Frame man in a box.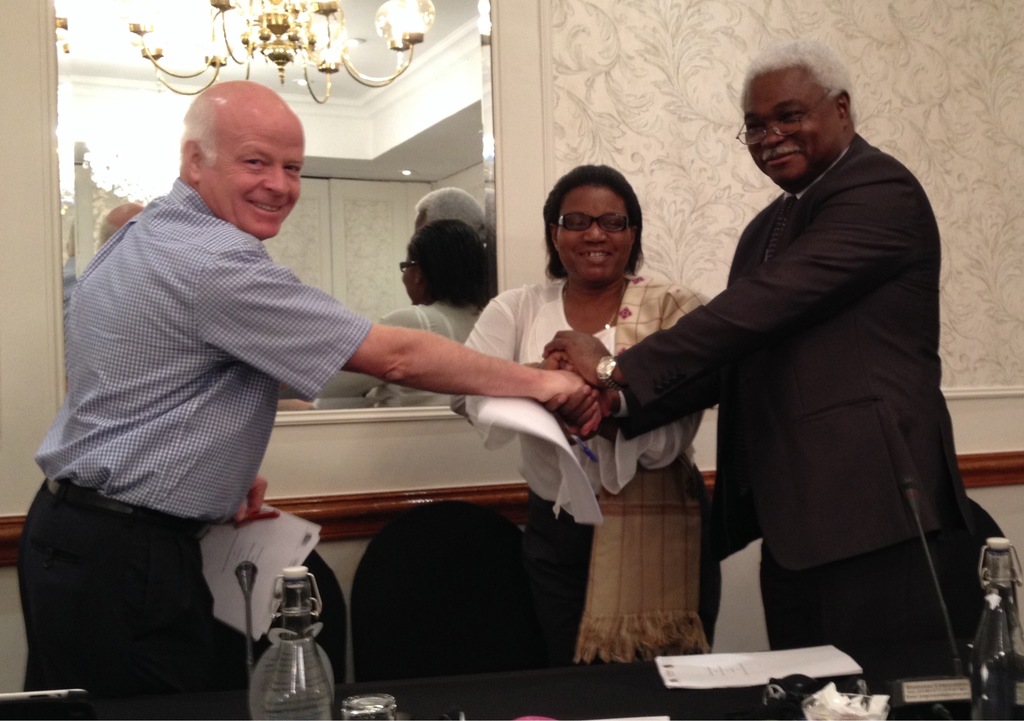
(x1=631, y1=46, x2=969, y2=690).
